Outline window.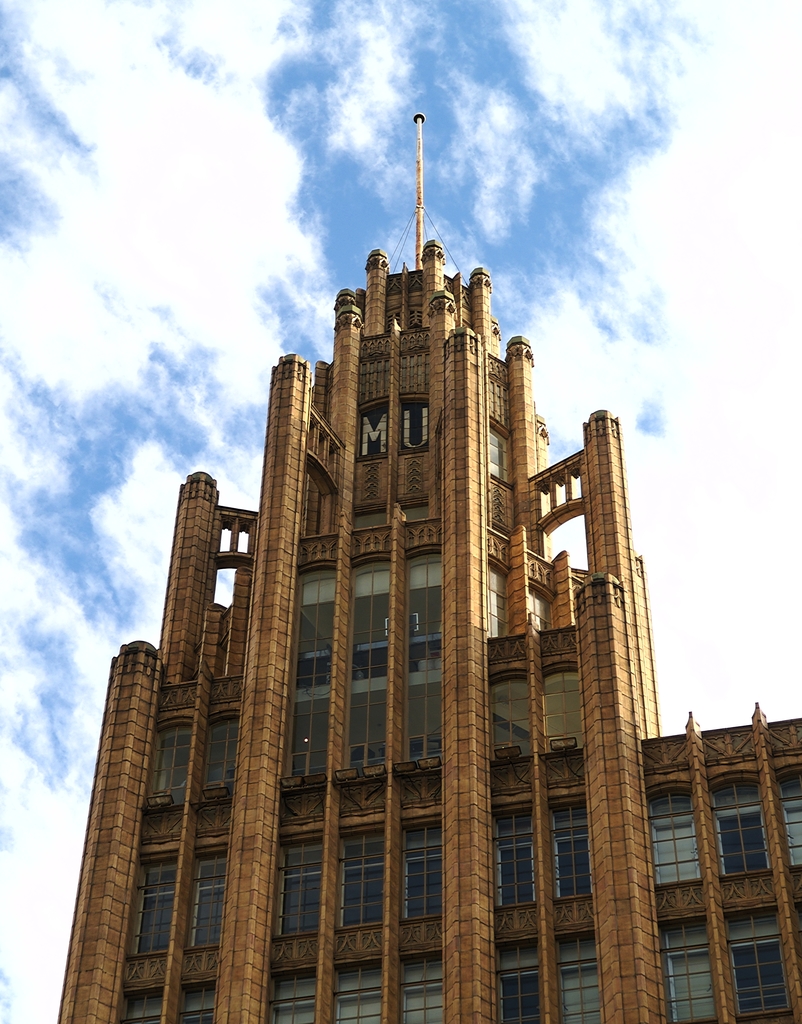
Outline: (183, 840, 229, 951).
